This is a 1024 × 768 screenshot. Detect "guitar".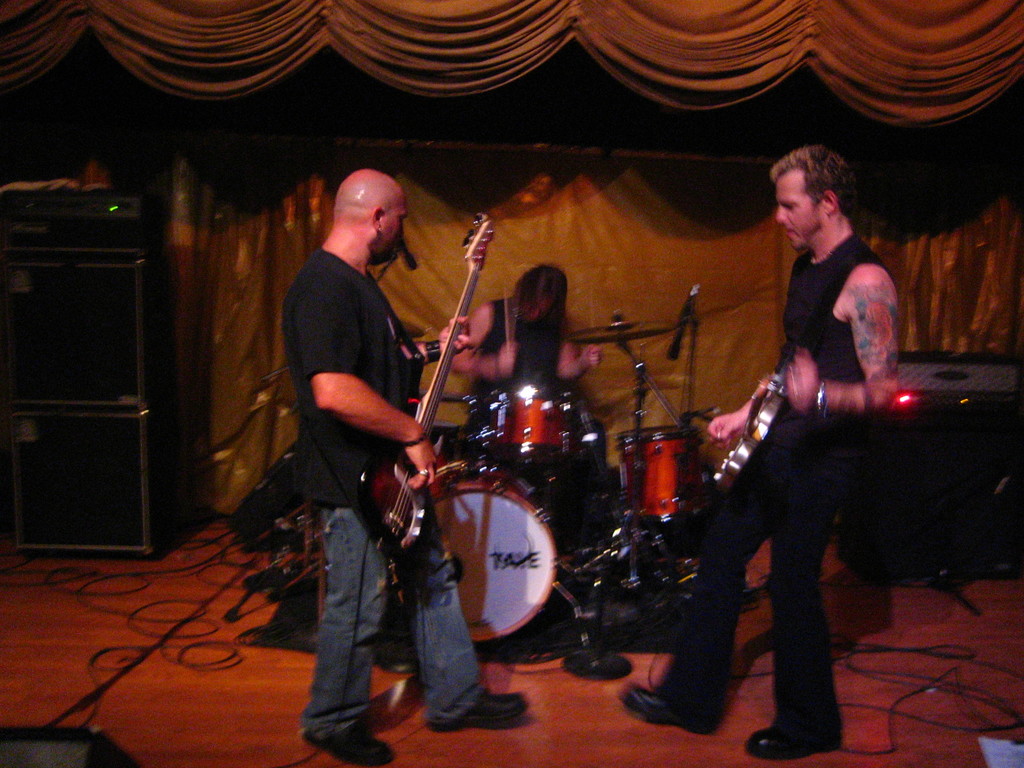
x1=713 y1=364 x2=790 y2=487.
